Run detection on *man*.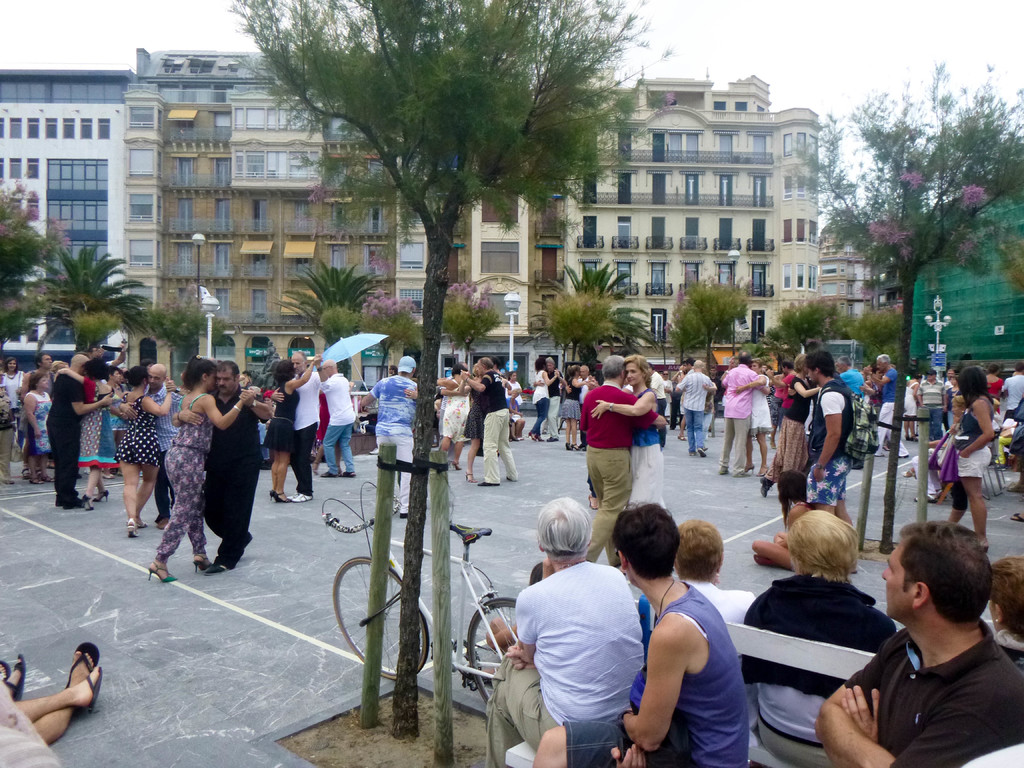
Result: 825,531,1019,765.
